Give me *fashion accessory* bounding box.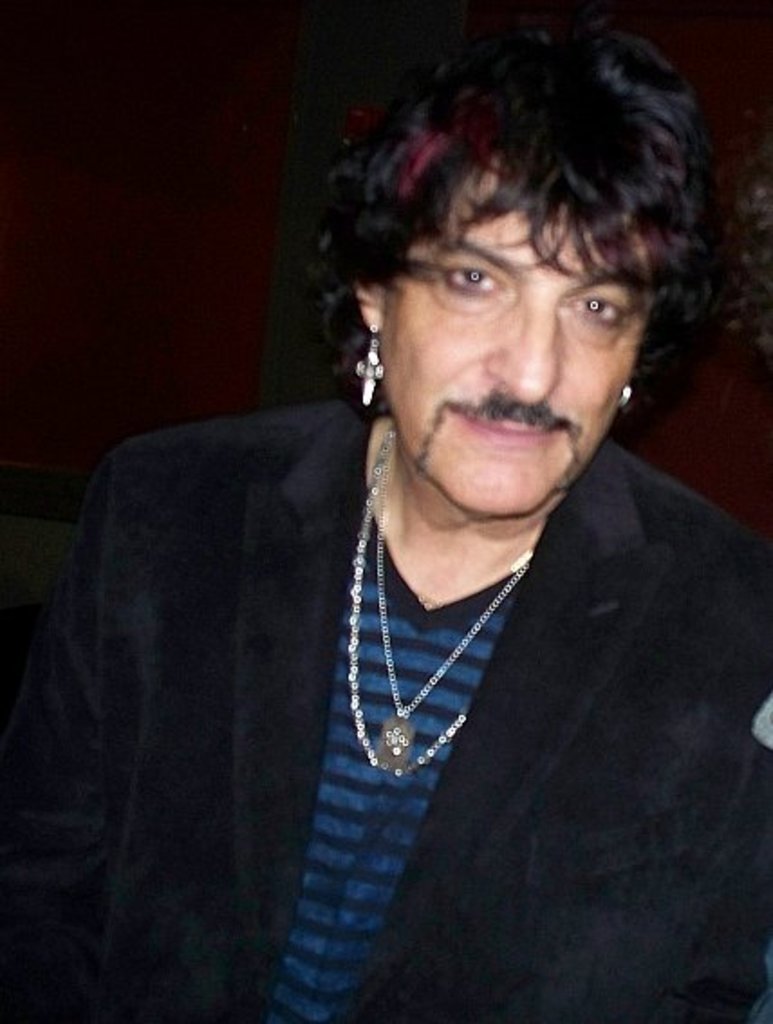
BBox(379, 493, 531, 757).
